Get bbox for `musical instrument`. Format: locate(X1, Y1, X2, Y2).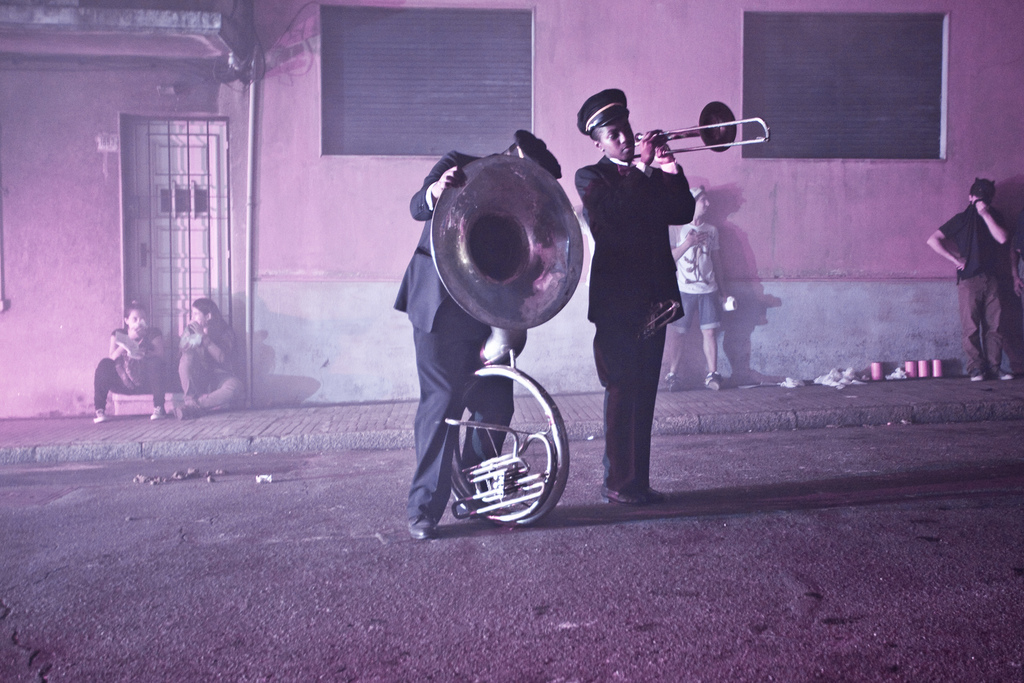
locate(388, 174, 602, 481).
